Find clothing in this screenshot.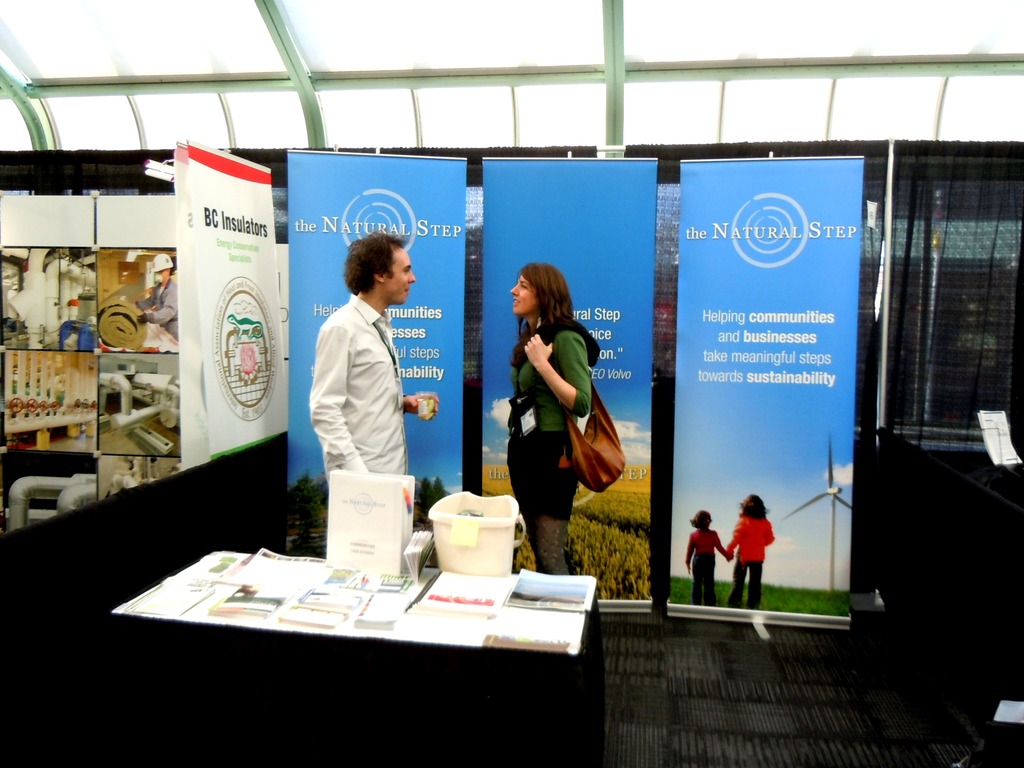
The bounding box for clothing is bbox=[301, 264, 421, 520].
